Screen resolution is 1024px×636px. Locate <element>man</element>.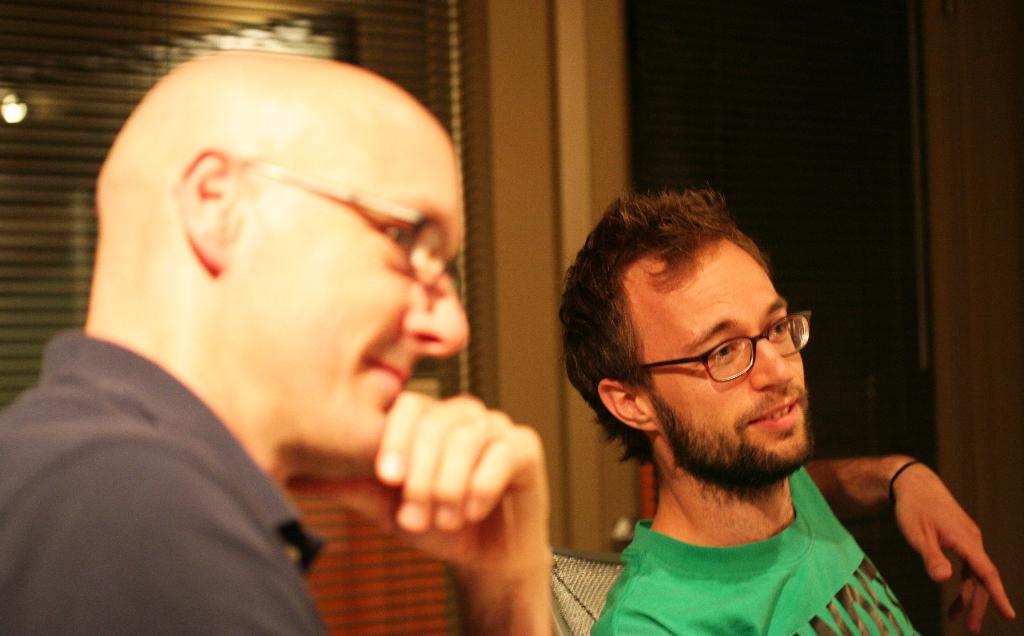
x1=17 y1=51 x2=586 y2=622.
